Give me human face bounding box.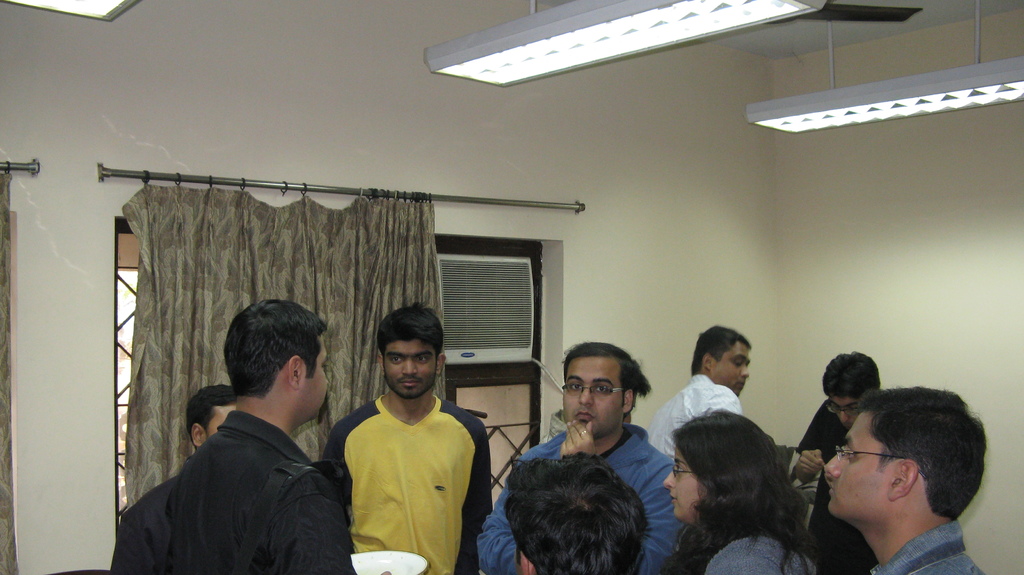
rect(651, 428, 710, 525).
